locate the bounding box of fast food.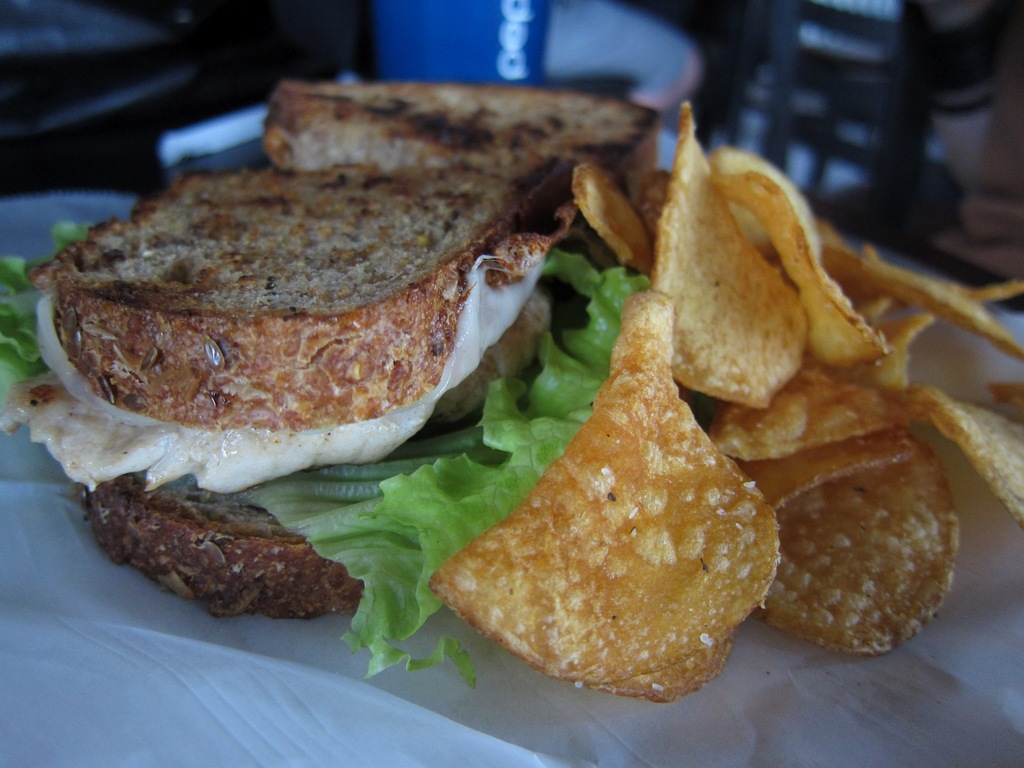
Bounding box: <bbox>38, 140, 587, 605</bbox>.
